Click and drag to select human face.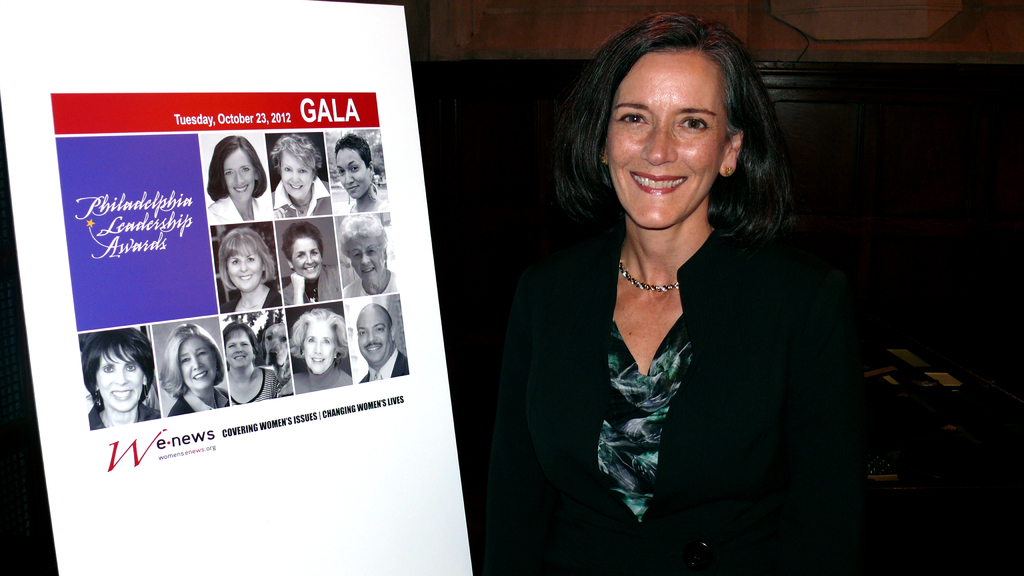
Selection: Rect(362, 314, 388, 365).
